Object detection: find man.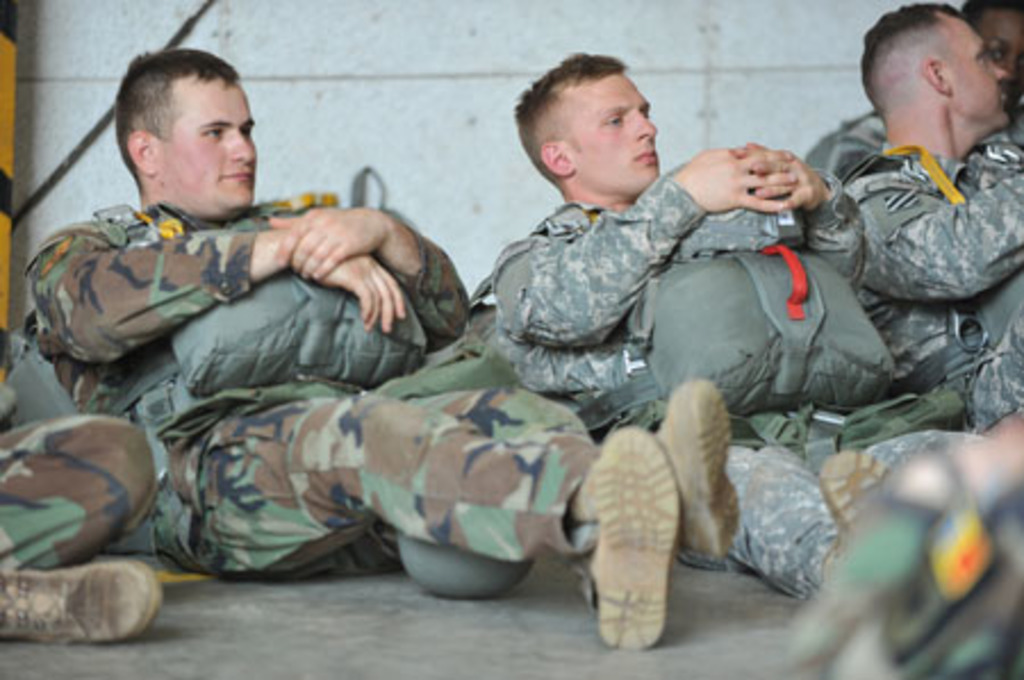
BBox(496, 52, 1022, 600).
